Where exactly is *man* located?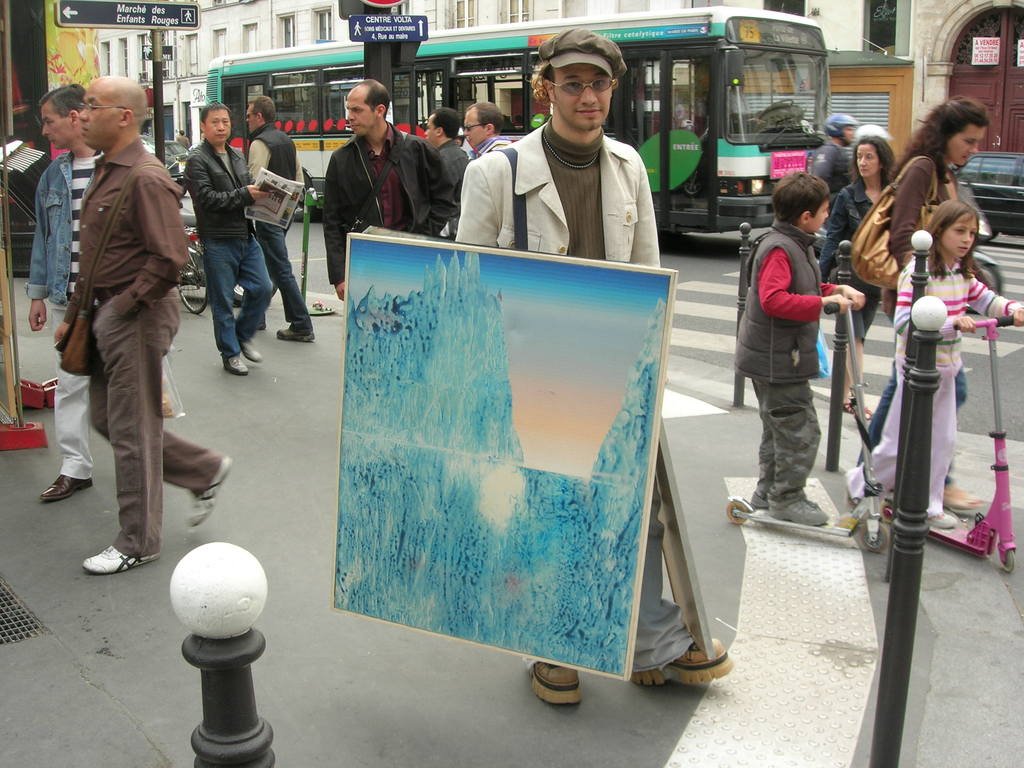
Its bounding box is (left=27, top=81, right=108, bottom=503).
